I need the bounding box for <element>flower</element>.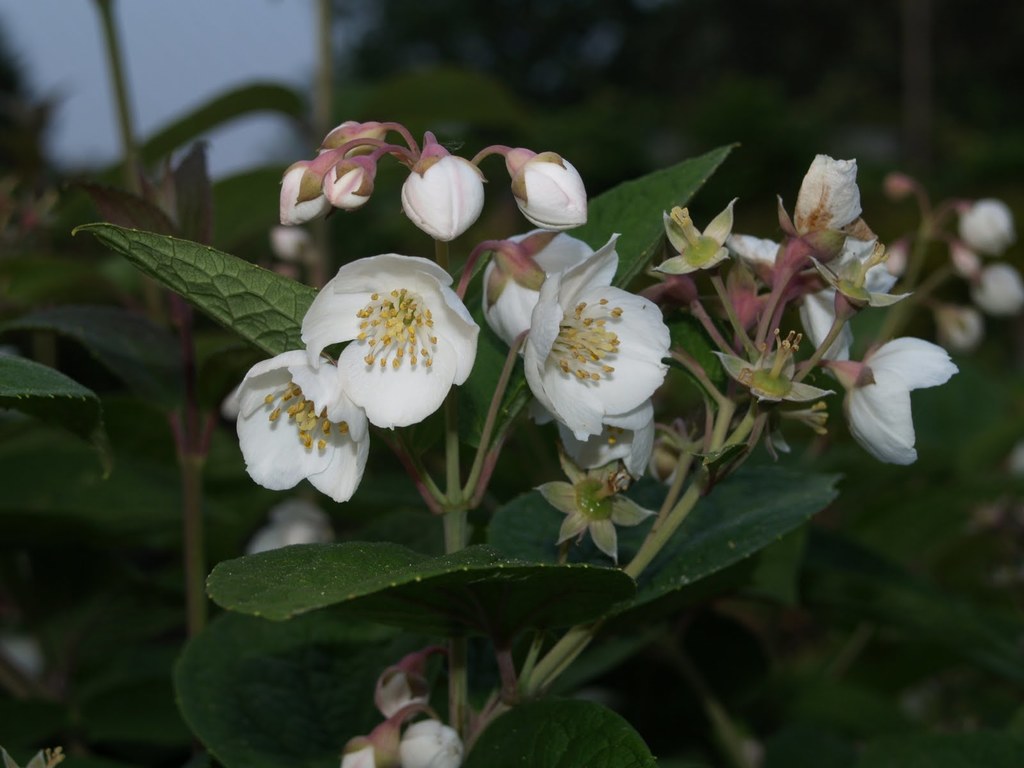
Here it is: <box>959,201,1016,257</box>.
